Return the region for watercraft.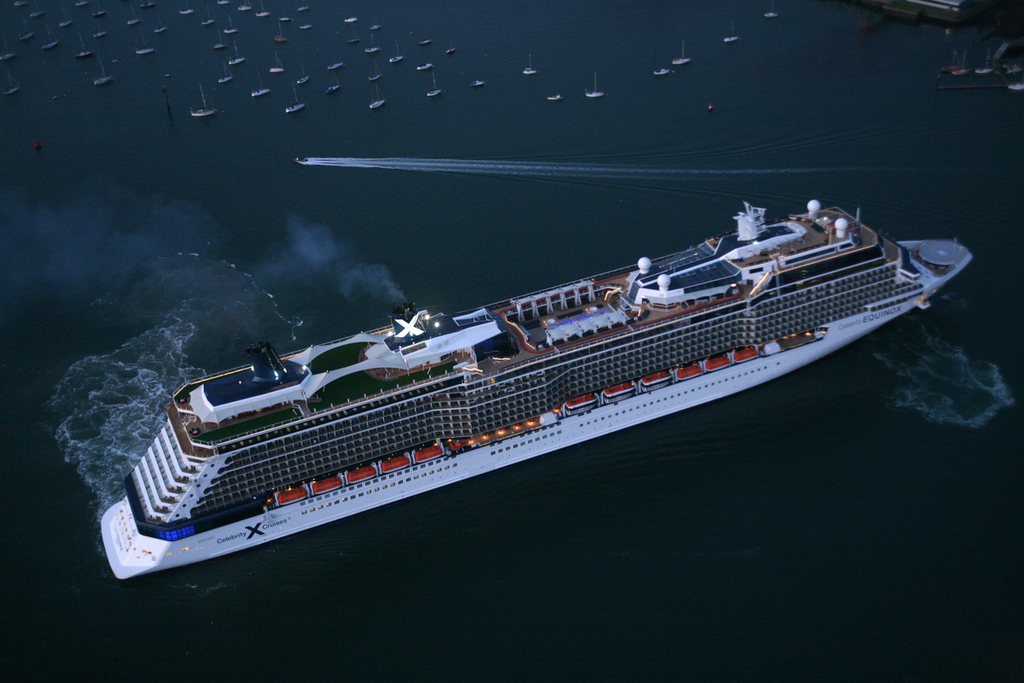
x1=279, y1=75, x2=305, y2=110.
